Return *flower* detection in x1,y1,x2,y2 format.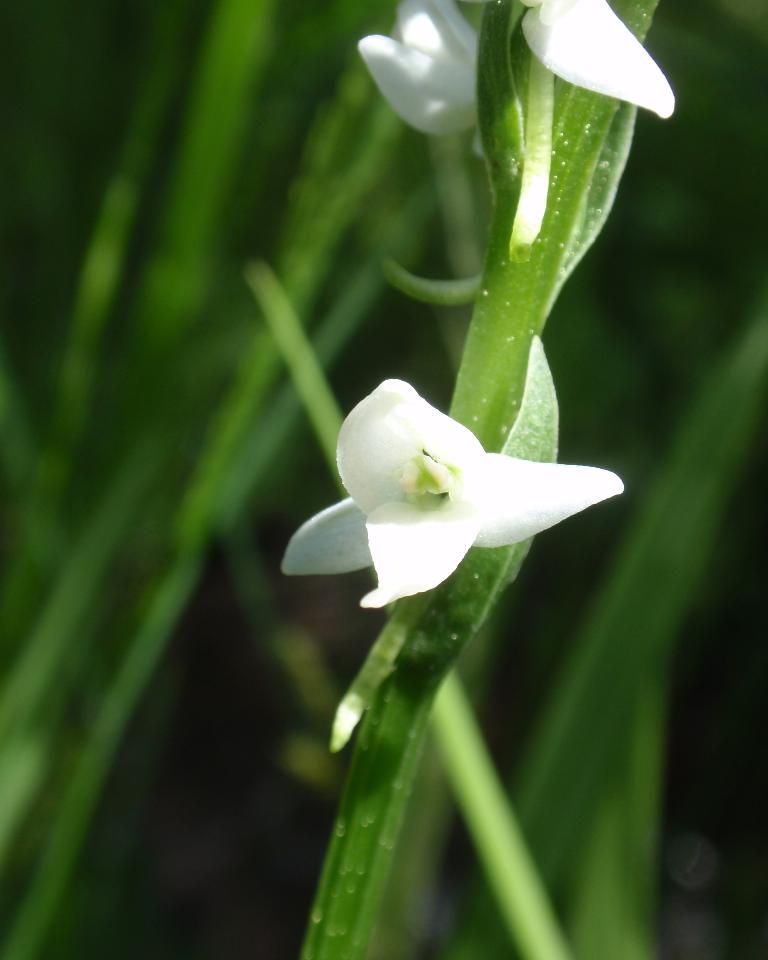
512,0,675,116.
